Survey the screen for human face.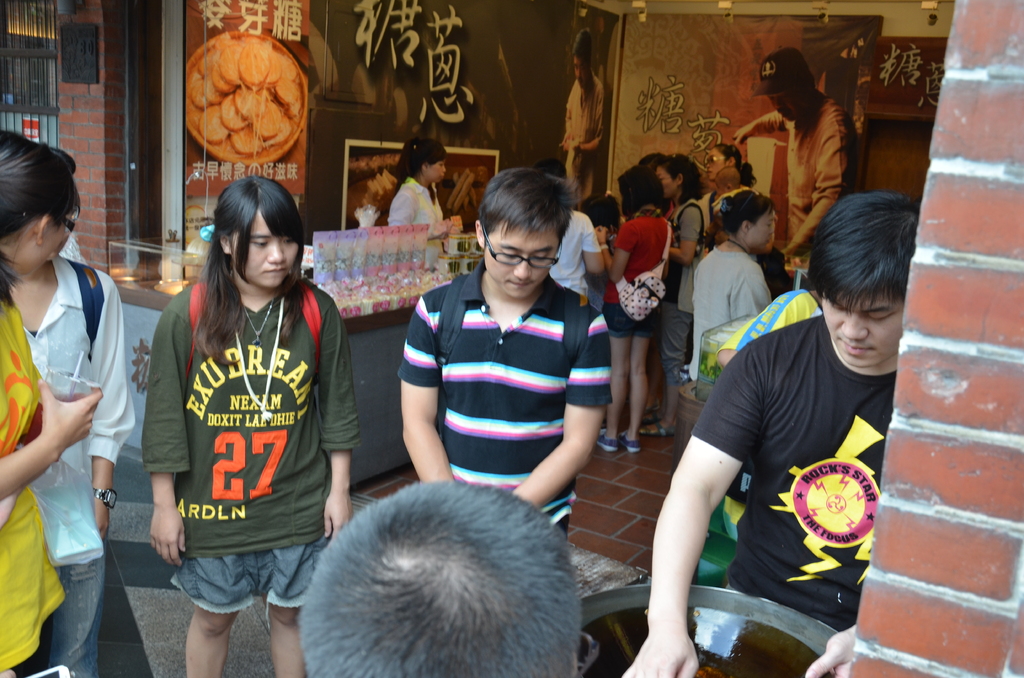
Survey found: [426, 161, 445, 184].
